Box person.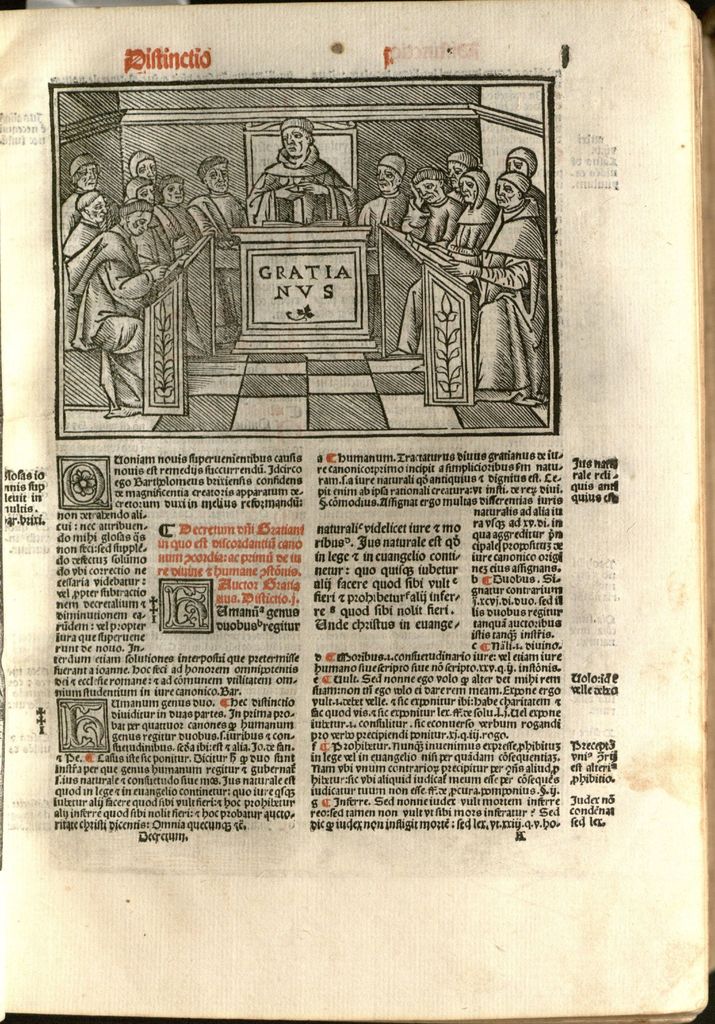
x1=127, y1=143, x2=190, y2=267.
